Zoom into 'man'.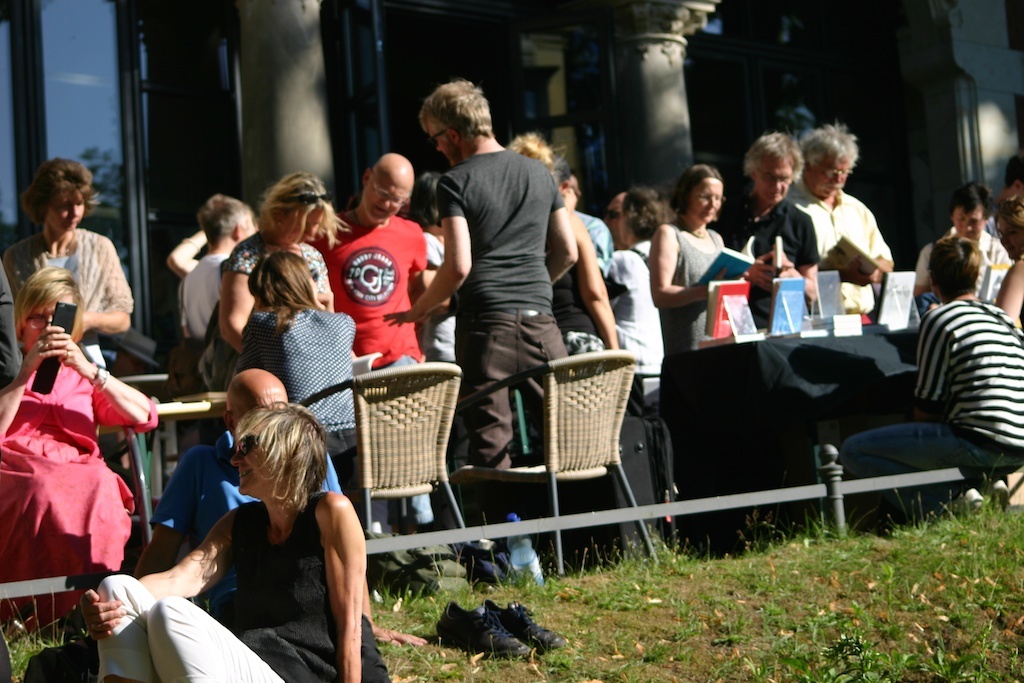
Zoom target: left=120, top=371, right=390, bottom=682.
